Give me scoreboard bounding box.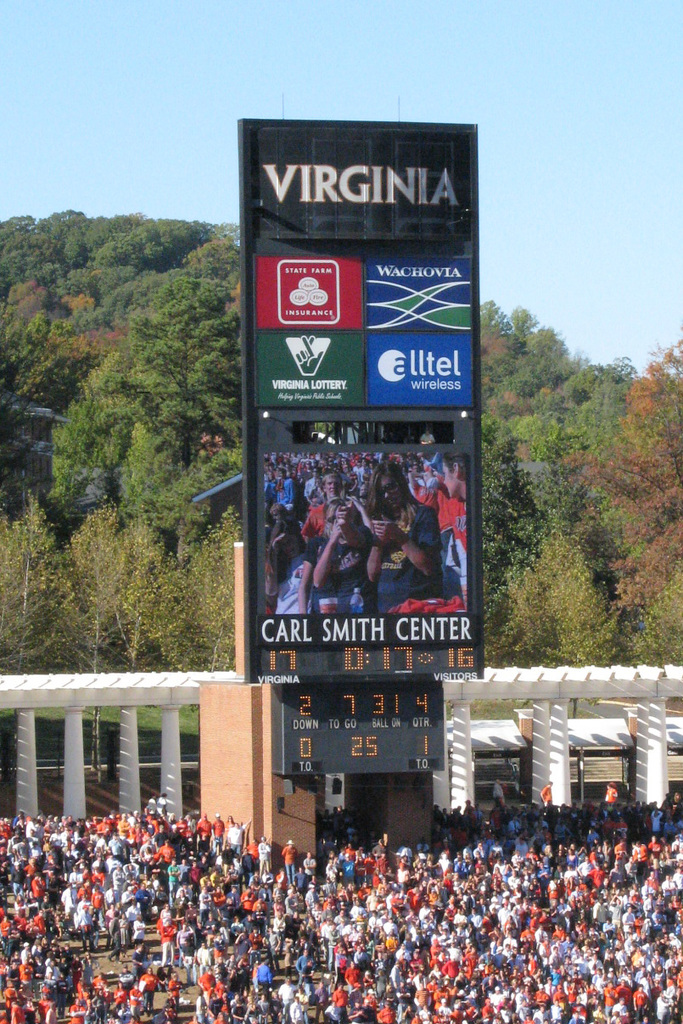
detection(233, 109, 497, 785).
